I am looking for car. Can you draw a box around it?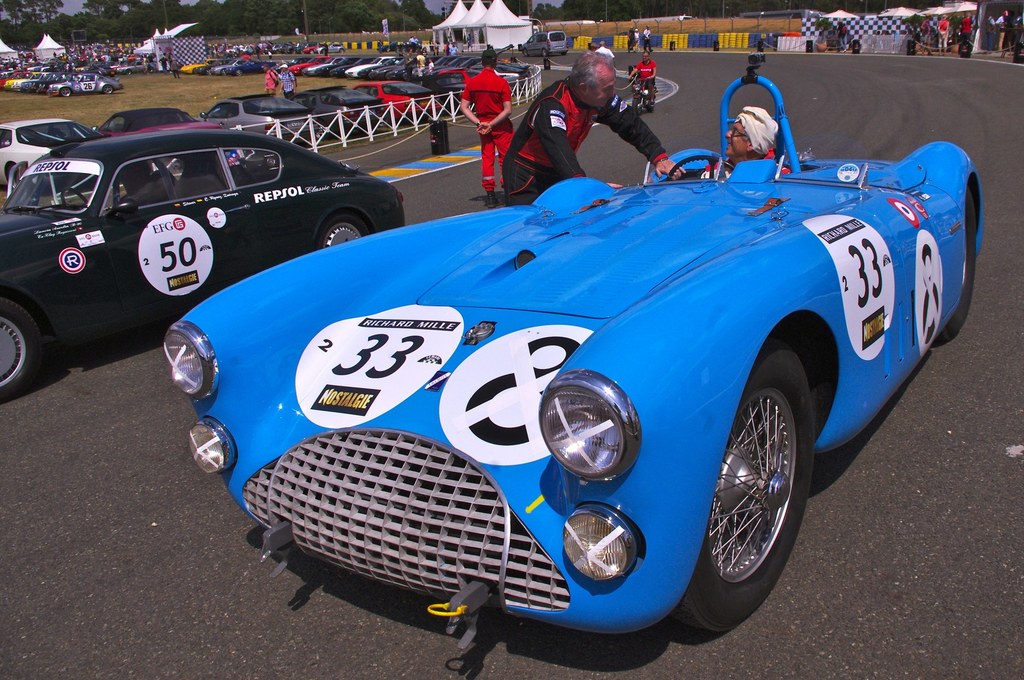
Sure, the bounding box is box(159, 70, 988, 652).
